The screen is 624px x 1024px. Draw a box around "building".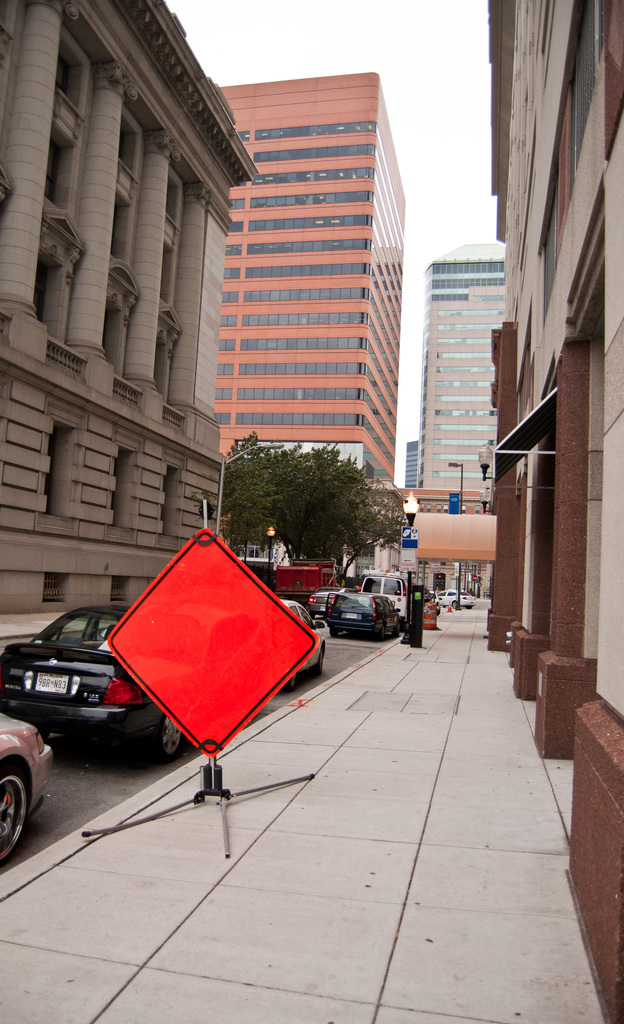
(421, 241, 507, 533).
